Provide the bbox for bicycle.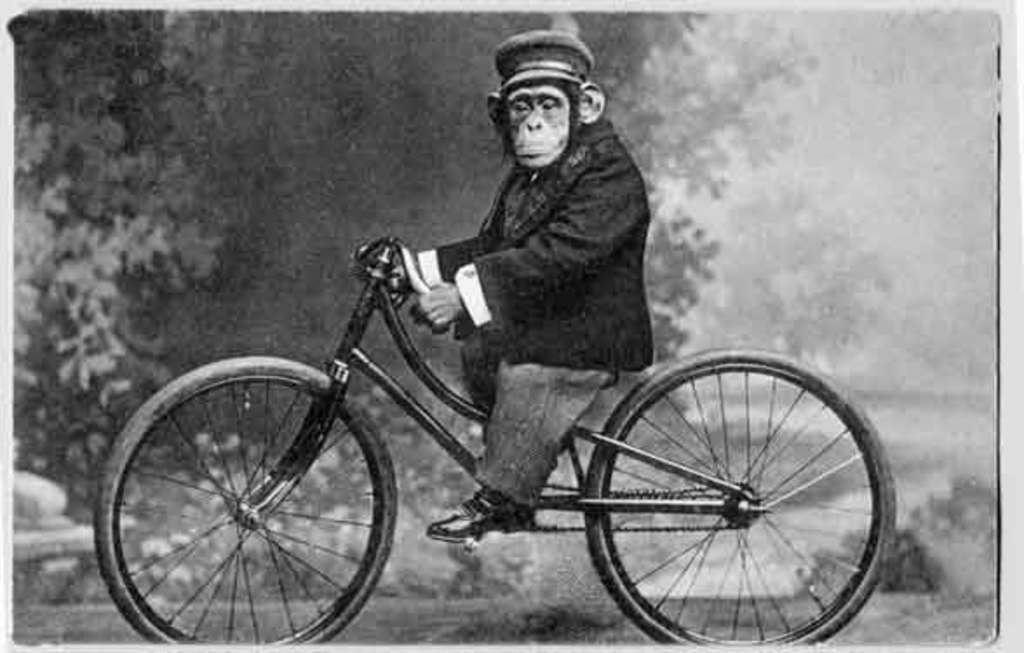
[x1=110, y1=223, x2=892, y2=641].
